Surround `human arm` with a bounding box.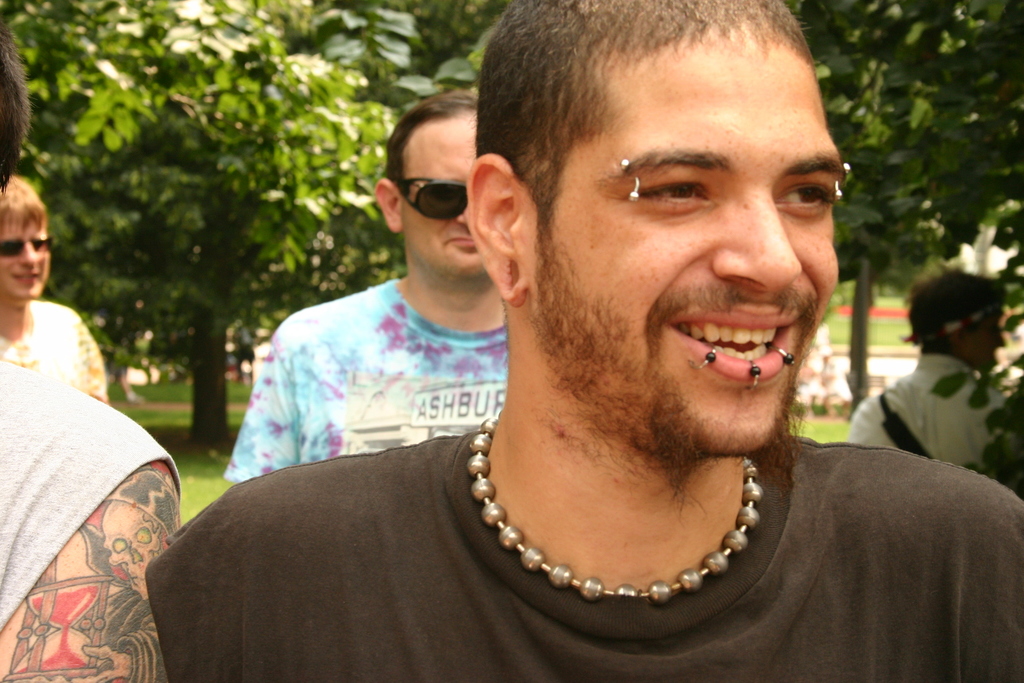
840, 409, 892, 462.
